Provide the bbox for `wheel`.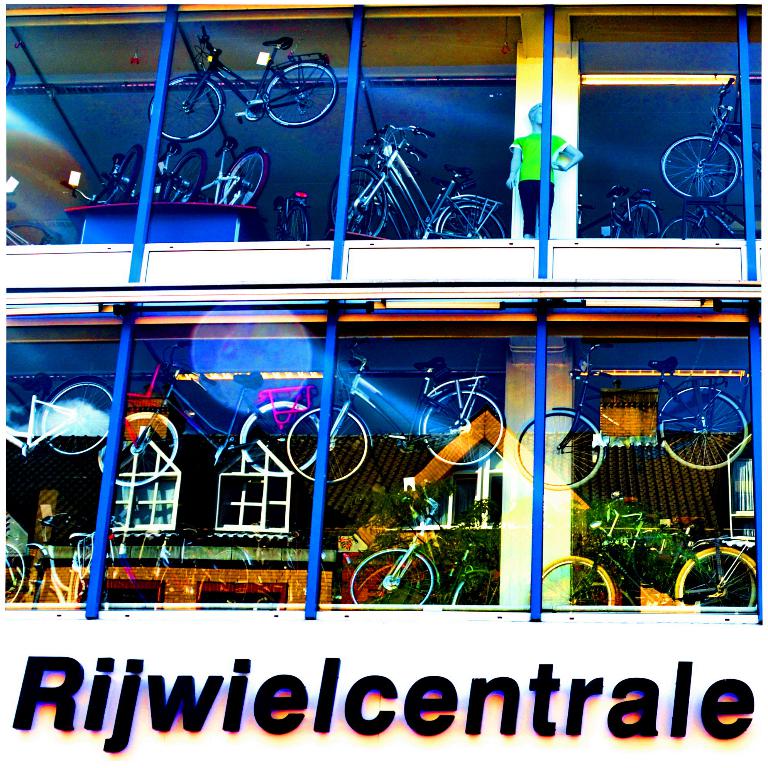
bbox=(418, 392, 504, 465).
